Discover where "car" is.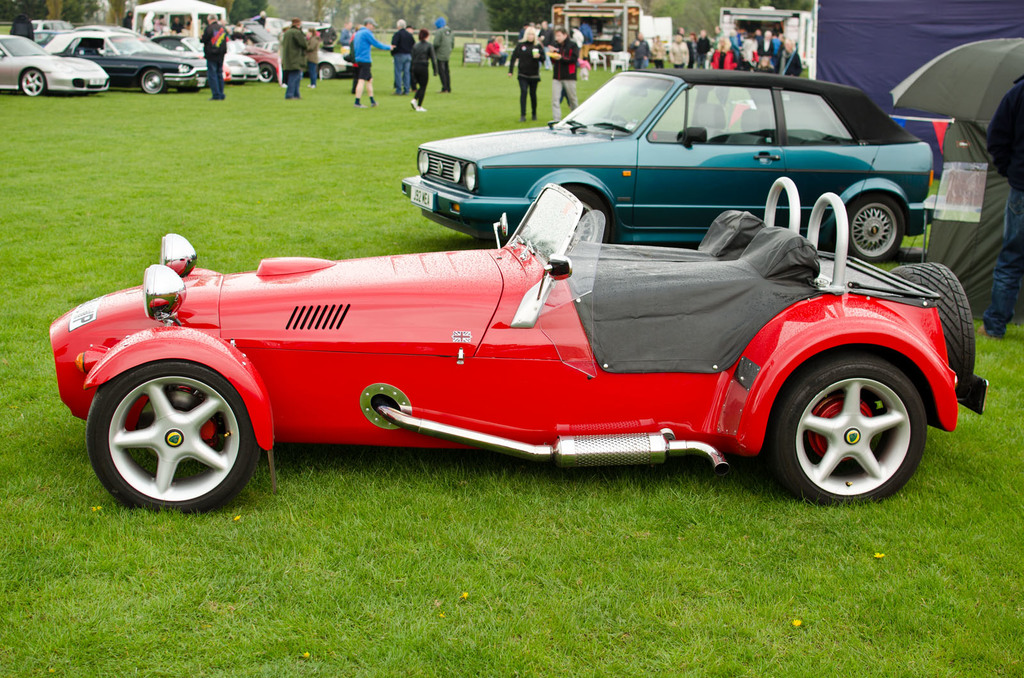
Discovered at box=[39, 18, 204, 94].
